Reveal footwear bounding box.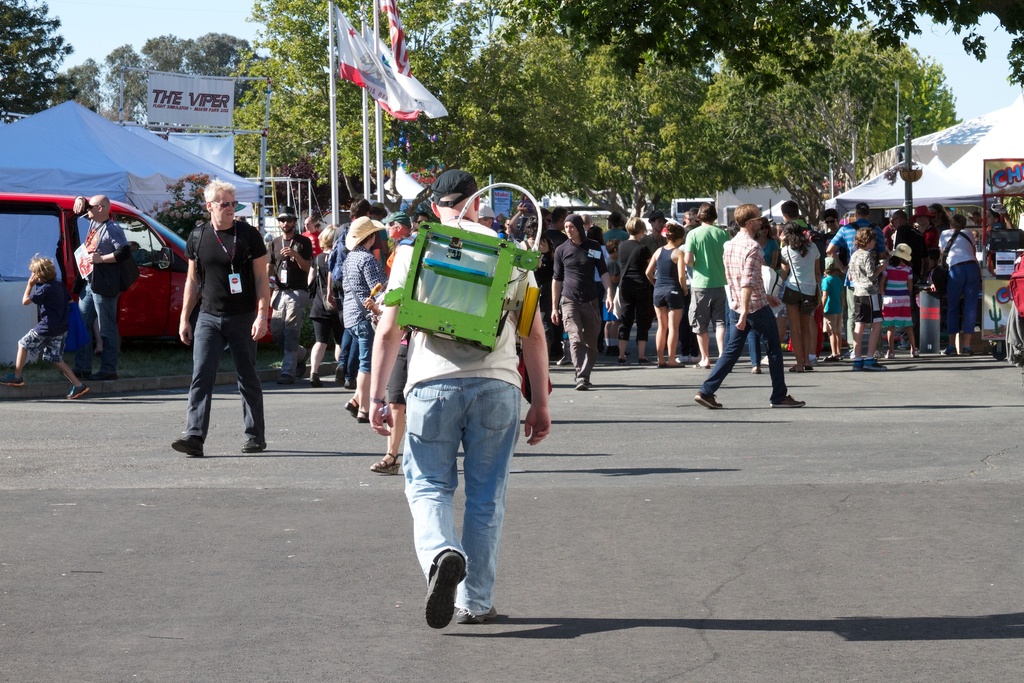
Revealed: 578, 375, 589, 393.
